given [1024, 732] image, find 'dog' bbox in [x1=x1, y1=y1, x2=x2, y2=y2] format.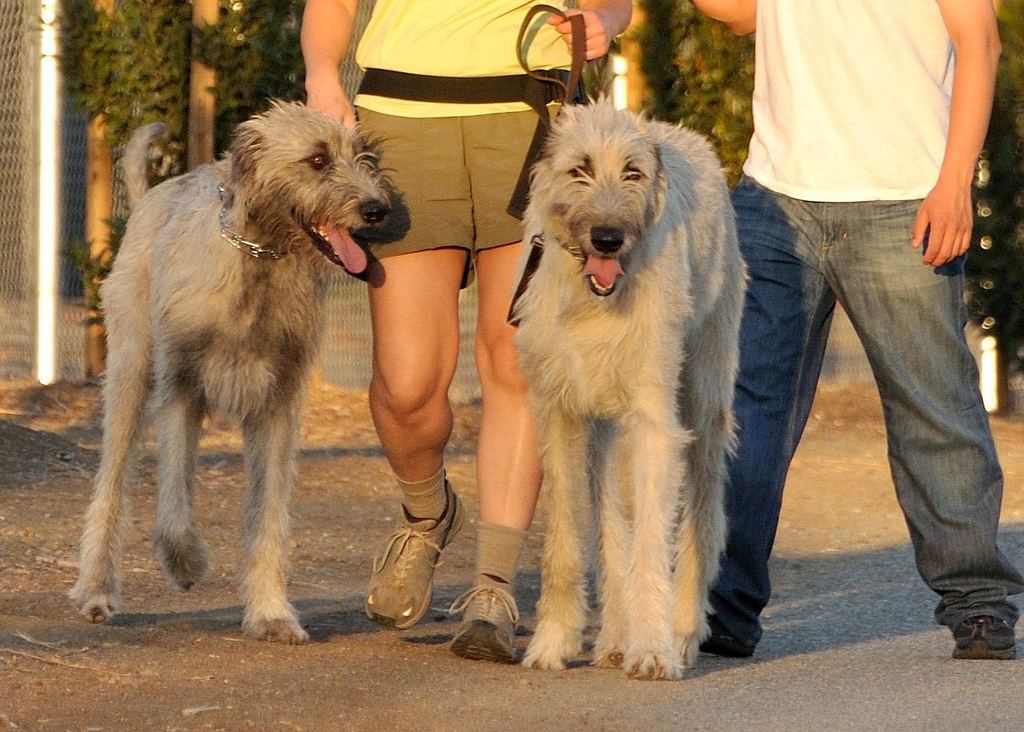
[x1=66, y1=93, x2=393, y2=649].
